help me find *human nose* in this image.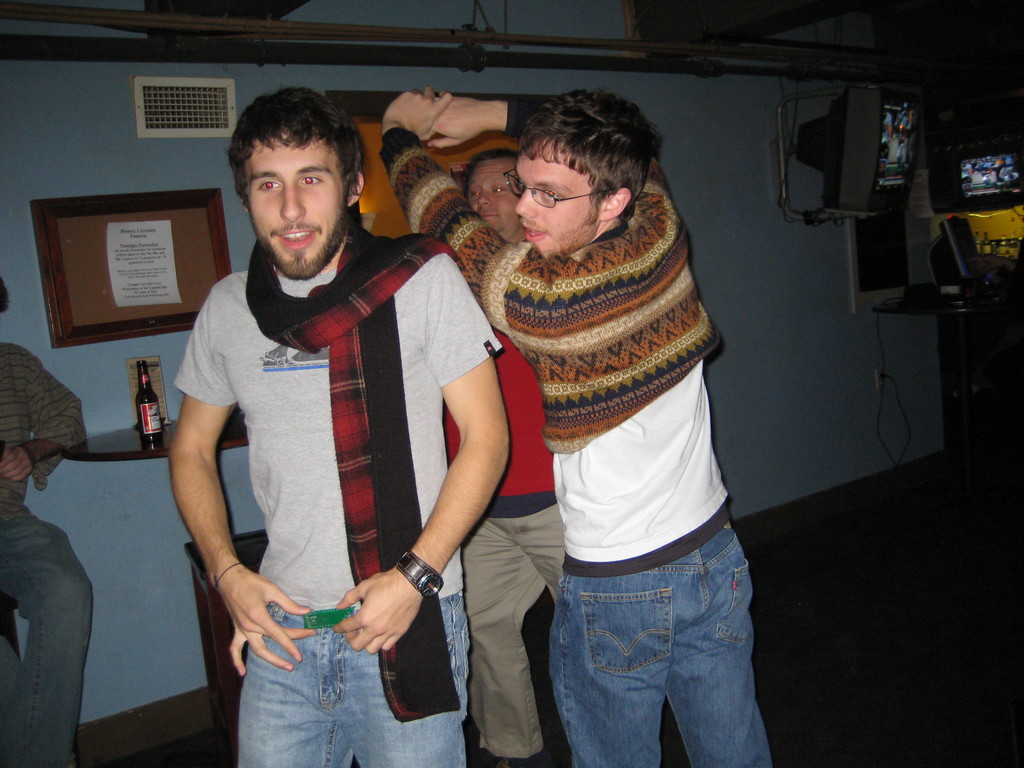
Found it: {"x1": 516, "y1": 188, "x2": 537, "y2": 217}.
